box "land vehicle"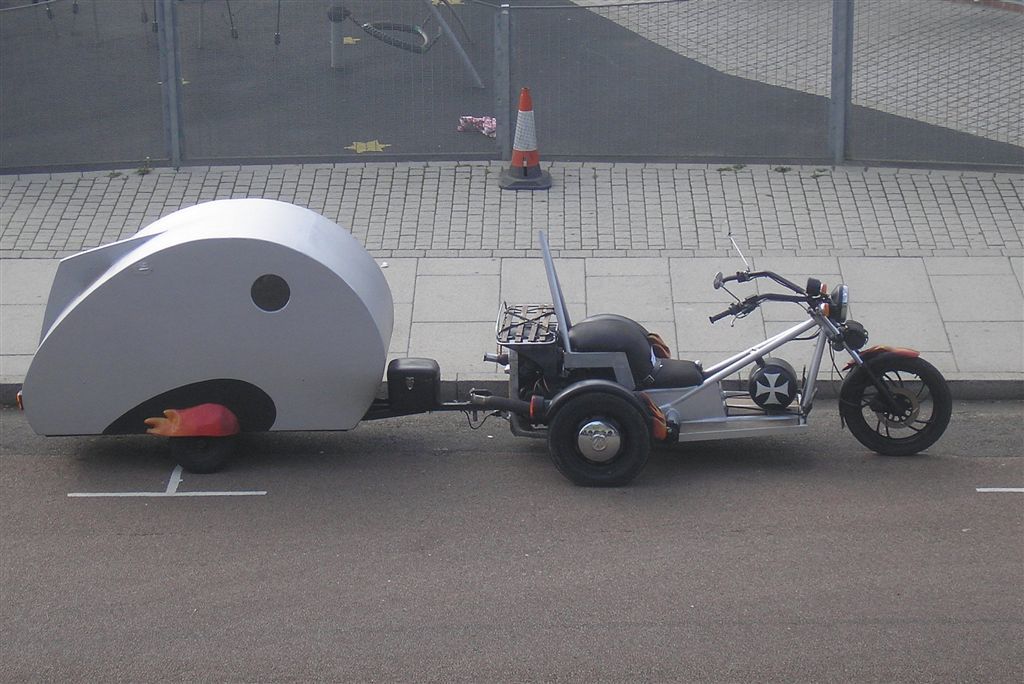
bbox=(474, 262, 970, 485)
